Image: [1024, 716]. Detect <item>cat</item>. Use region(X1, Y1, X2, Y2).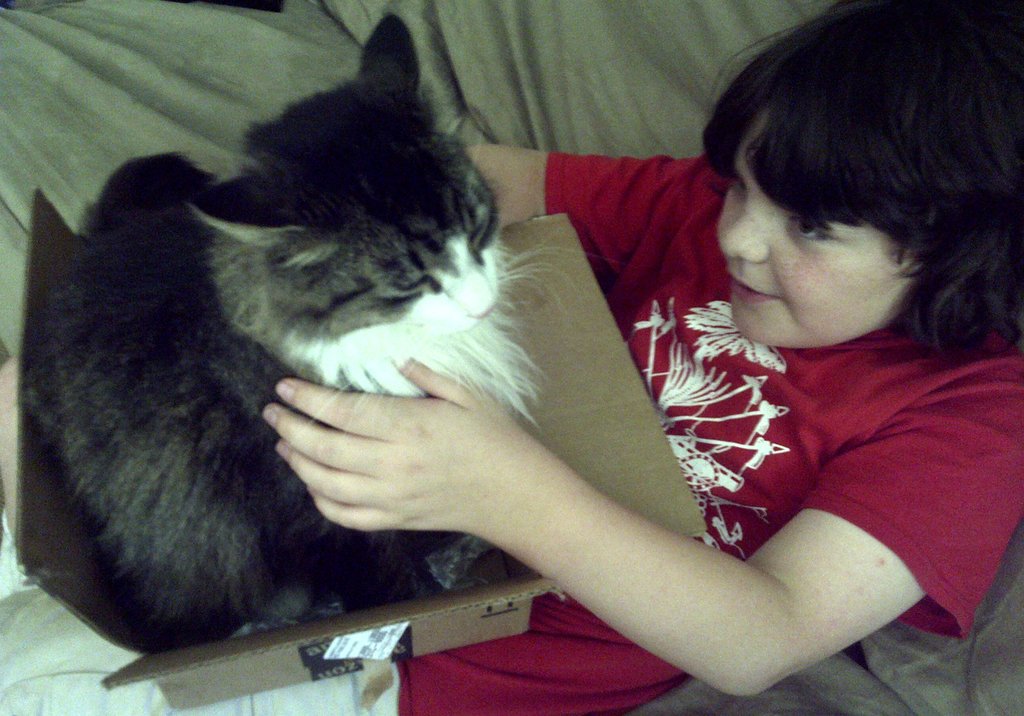
region(35, 8, 597, 658).
